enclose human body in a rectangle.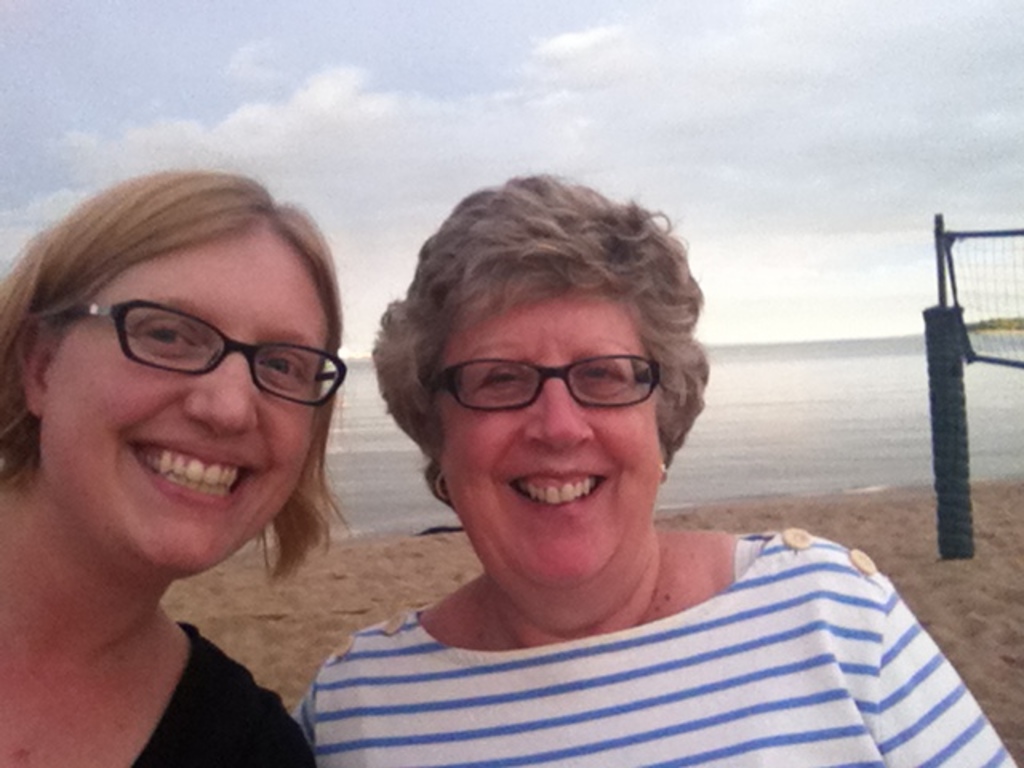
x1=0, y1=166, x2=363, y2=766.
